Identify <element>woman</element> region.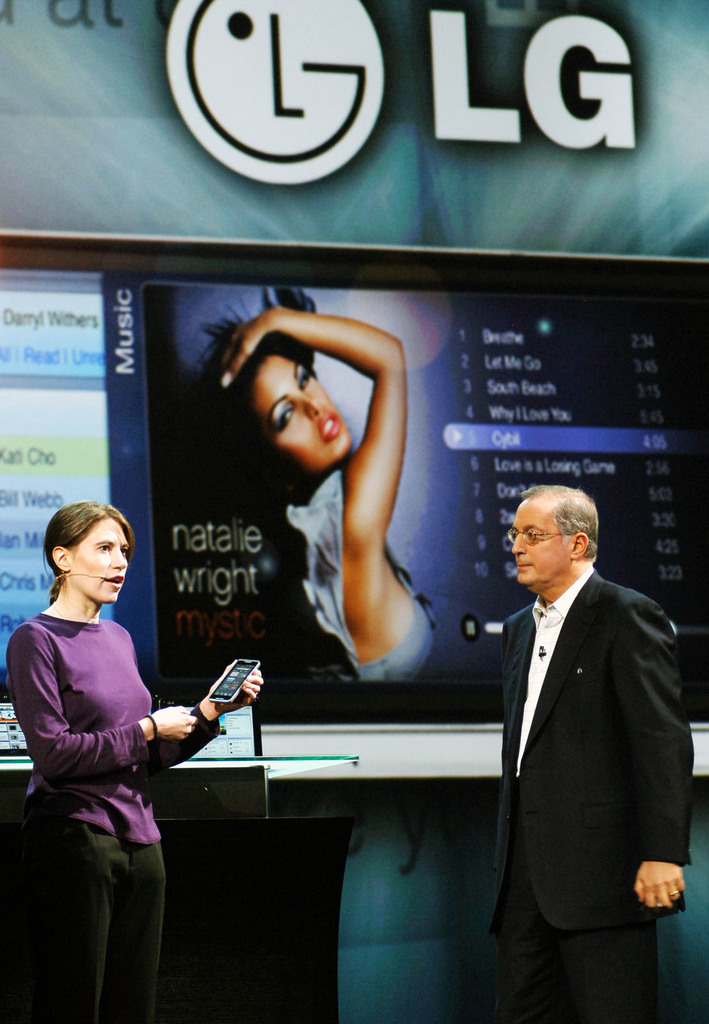
Region: l=15, t=491, r=225, b=1006.
